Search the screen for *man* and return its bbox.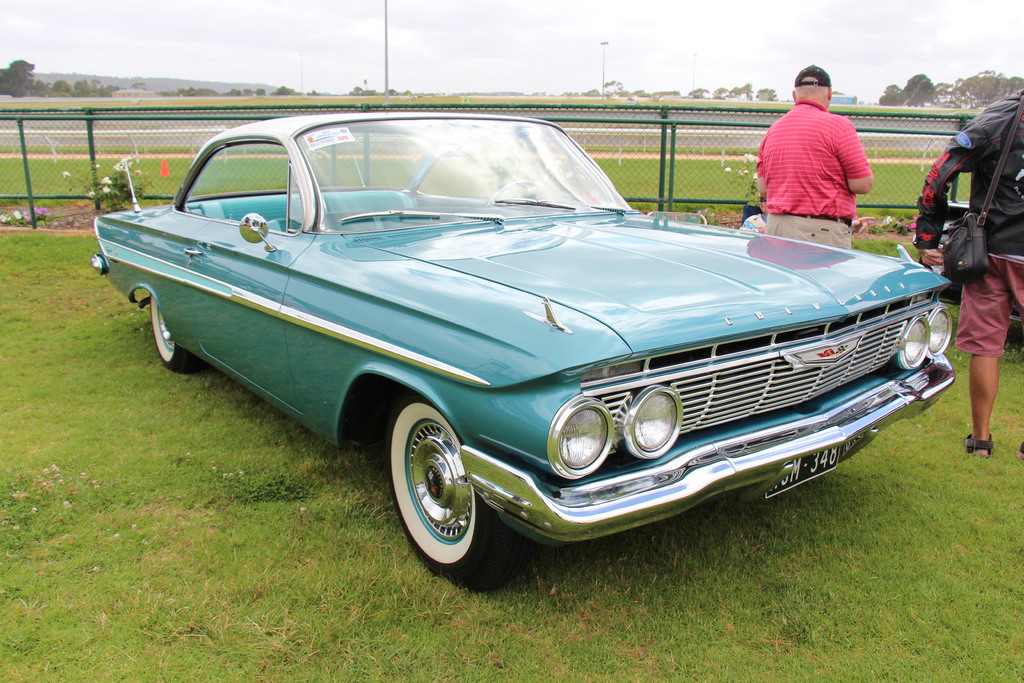
Found: {"x1": 763, "y1": 72, "x2": 891, "y2": 224}.
